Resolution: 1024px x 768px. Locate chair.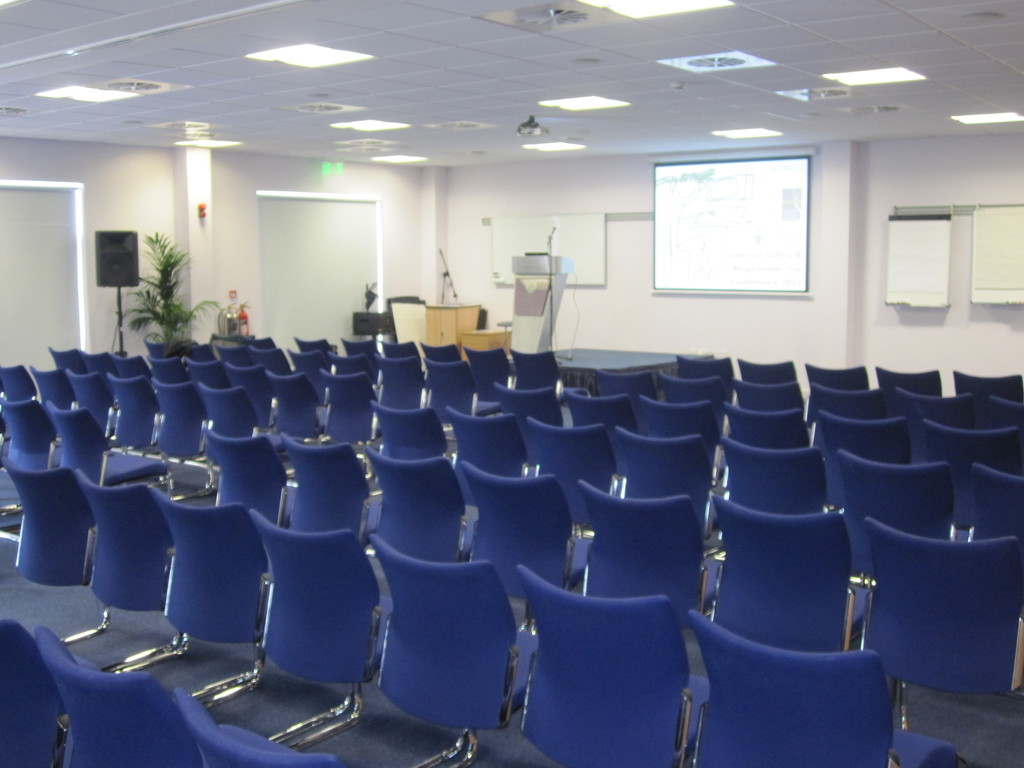
bbox(566, 388, 641, 468).
